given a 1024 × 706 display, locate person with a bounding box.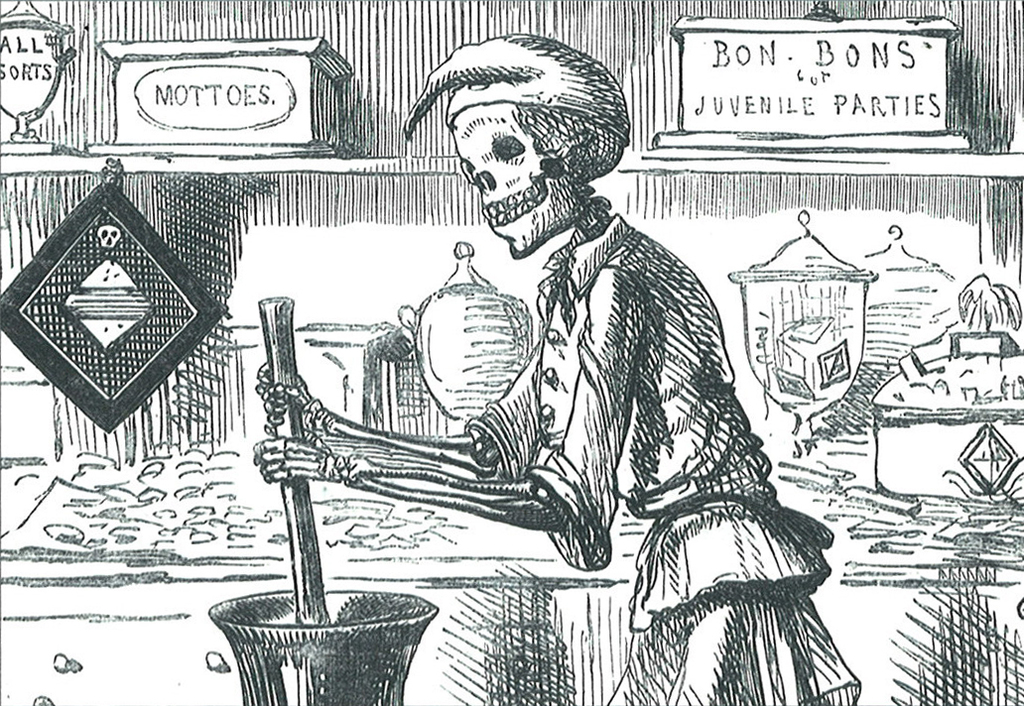
Located: (x1=251, y1=34, x2=865, y2=705).
